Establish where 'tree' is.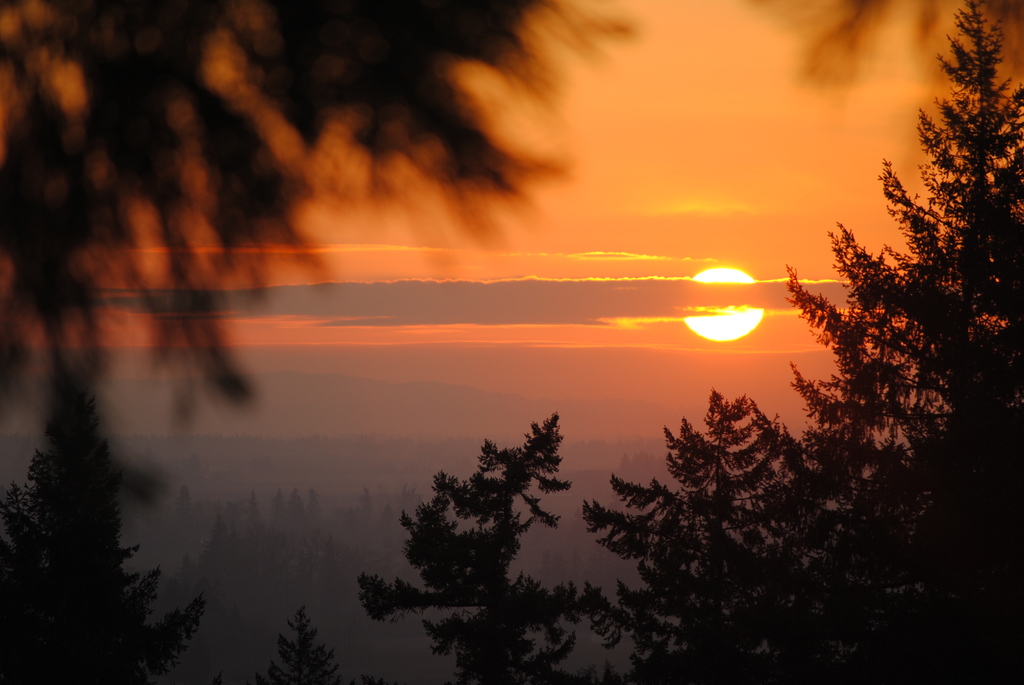
Established at locate(582, 379, 824, 684).
